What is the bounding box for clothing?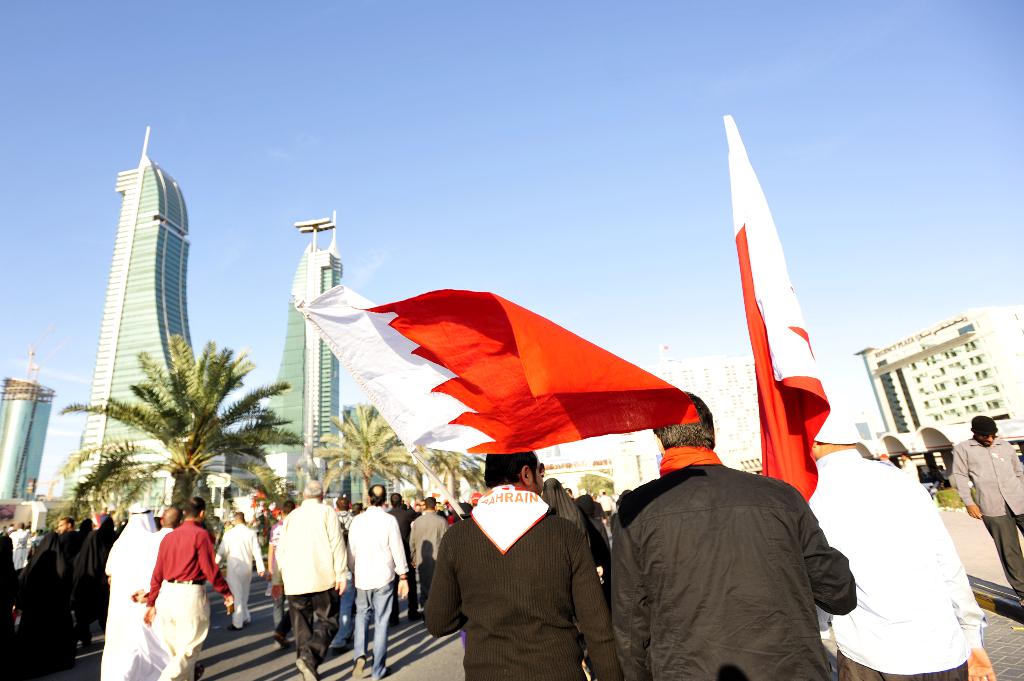
(left=74, top=518, right=129, bottom=639).
